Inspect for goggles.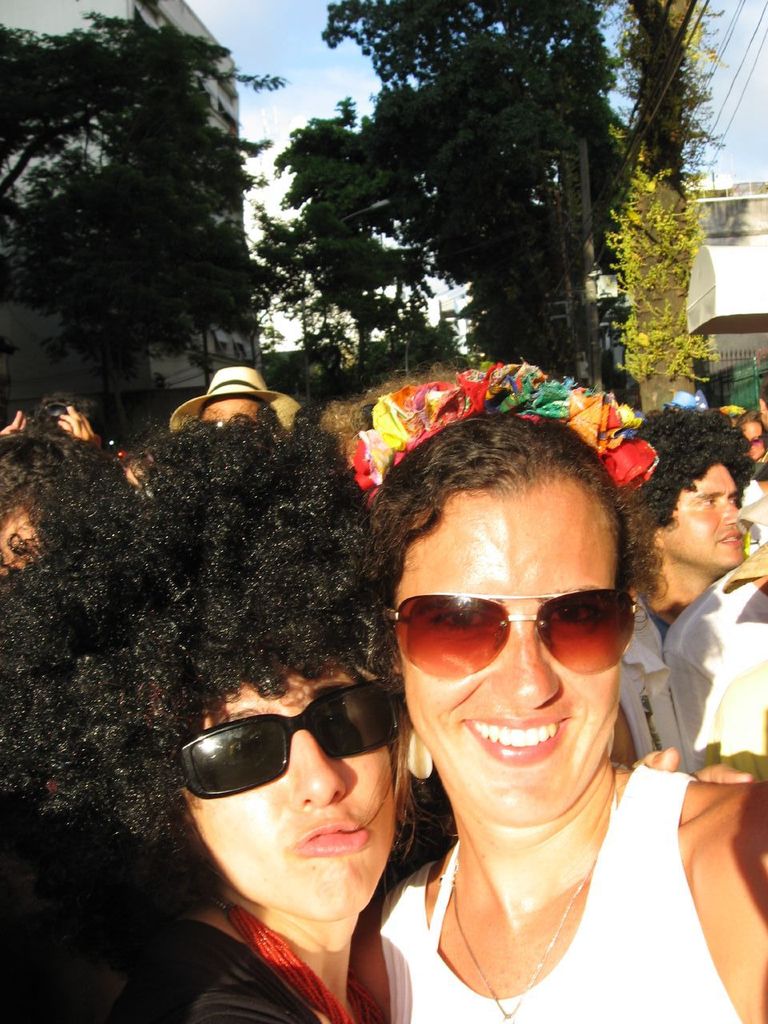
Inspection: 383,591,642,679.
